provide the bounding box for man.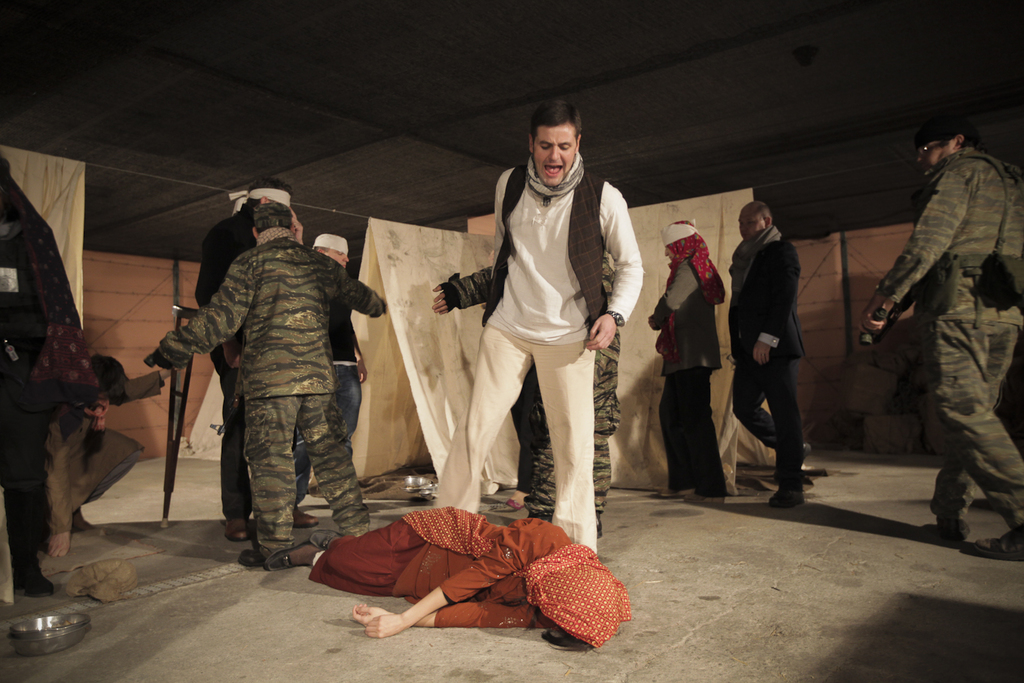
<bbox>504, 365, 548, 497</bbox>.
